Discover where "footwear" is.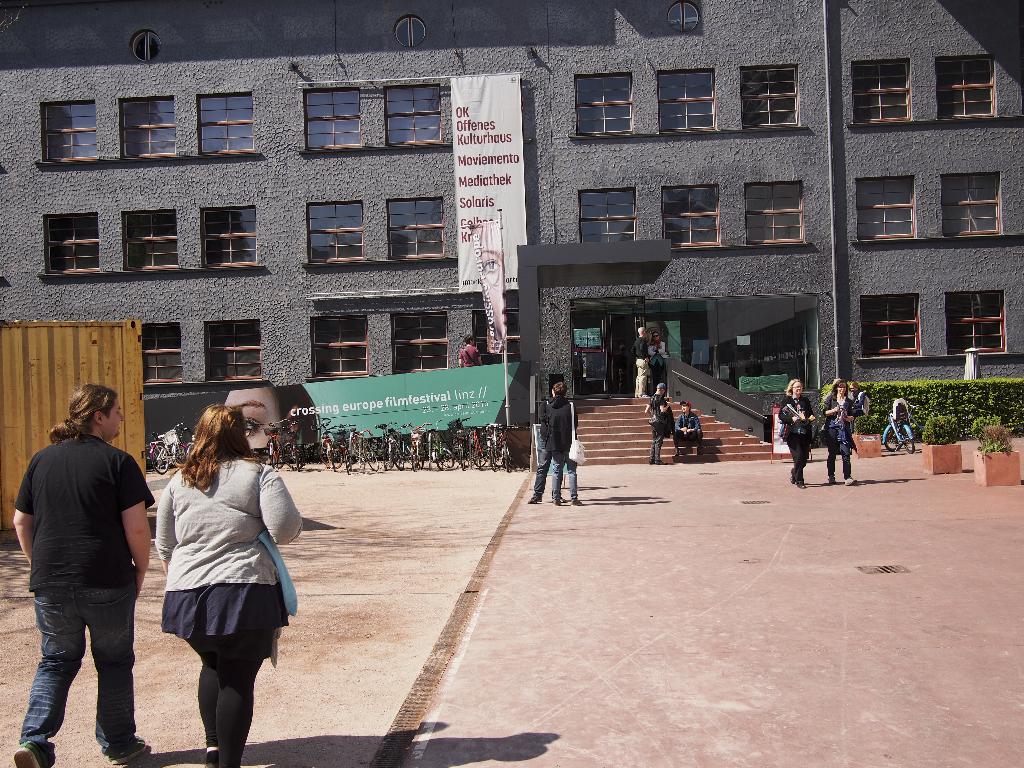
Discovered at 844,477,858,486.
